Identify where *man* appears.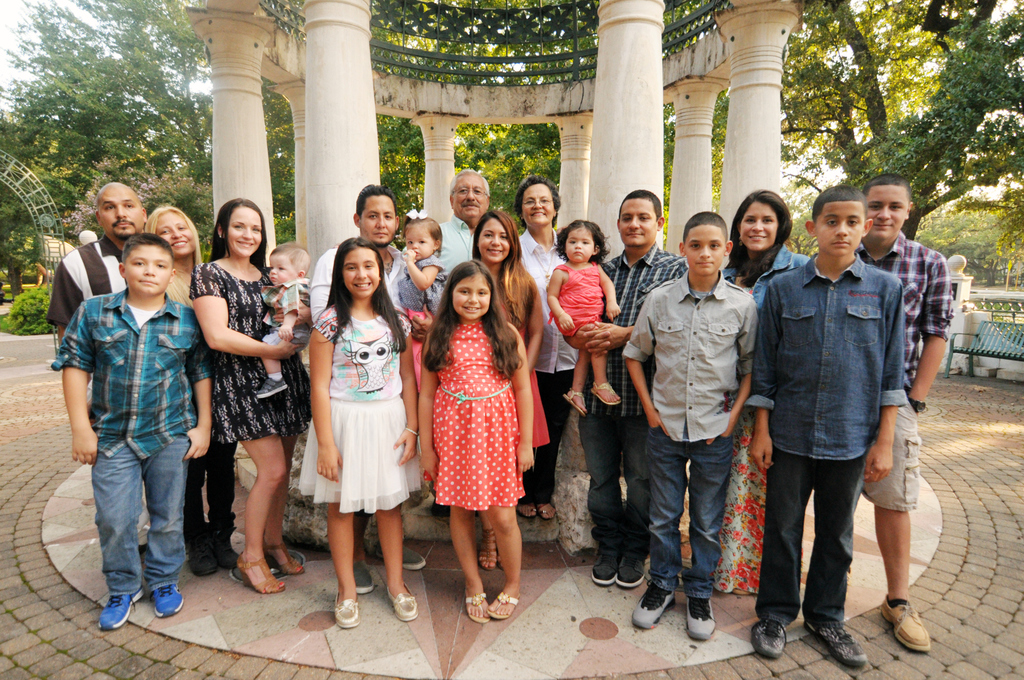
Appears at detection(309, 186, 432, 593).
